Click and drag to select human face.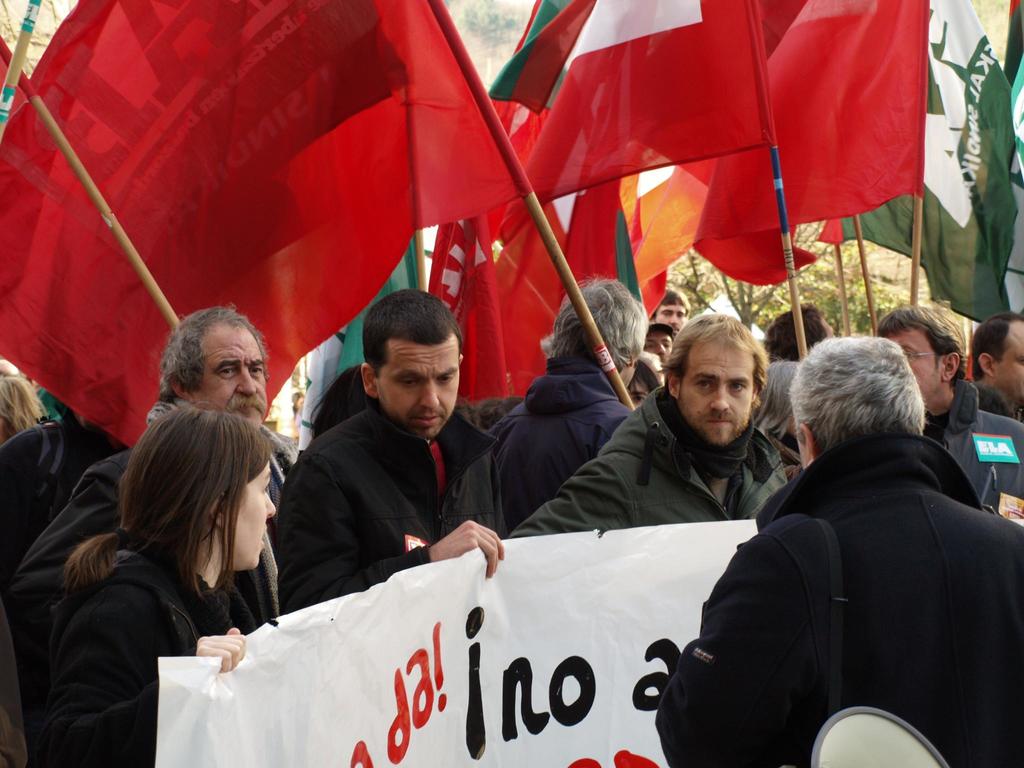
Selection: 658/300/684/328.
